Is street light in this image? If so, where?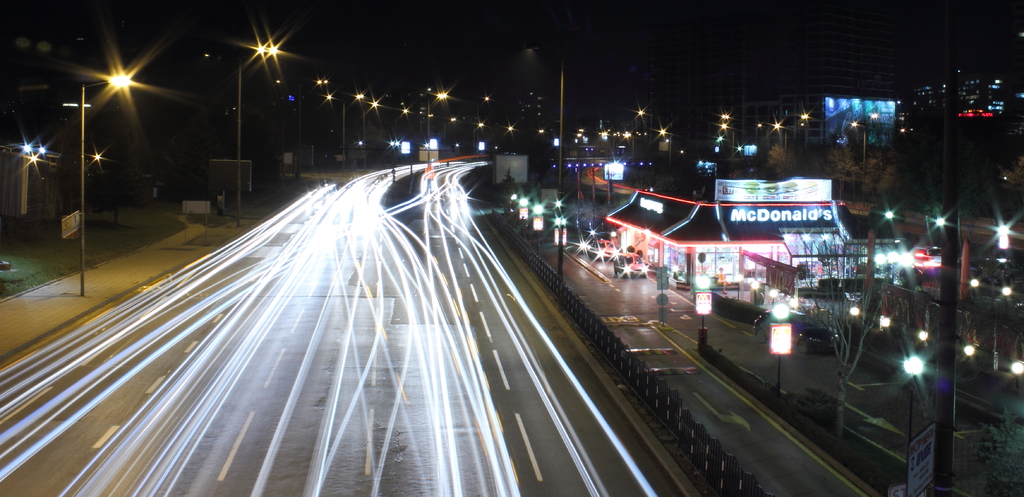
Yes, at <bbox>0, 137, 46, 164</bbox>.
